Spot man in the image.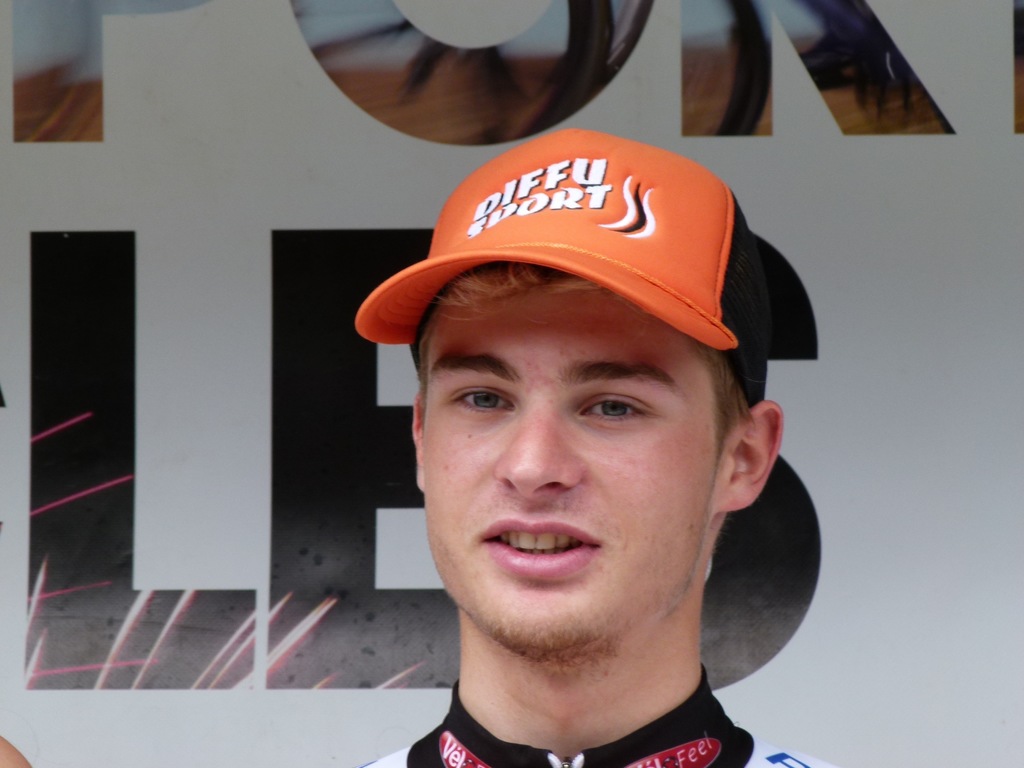
man found at 260,141,906,767.
